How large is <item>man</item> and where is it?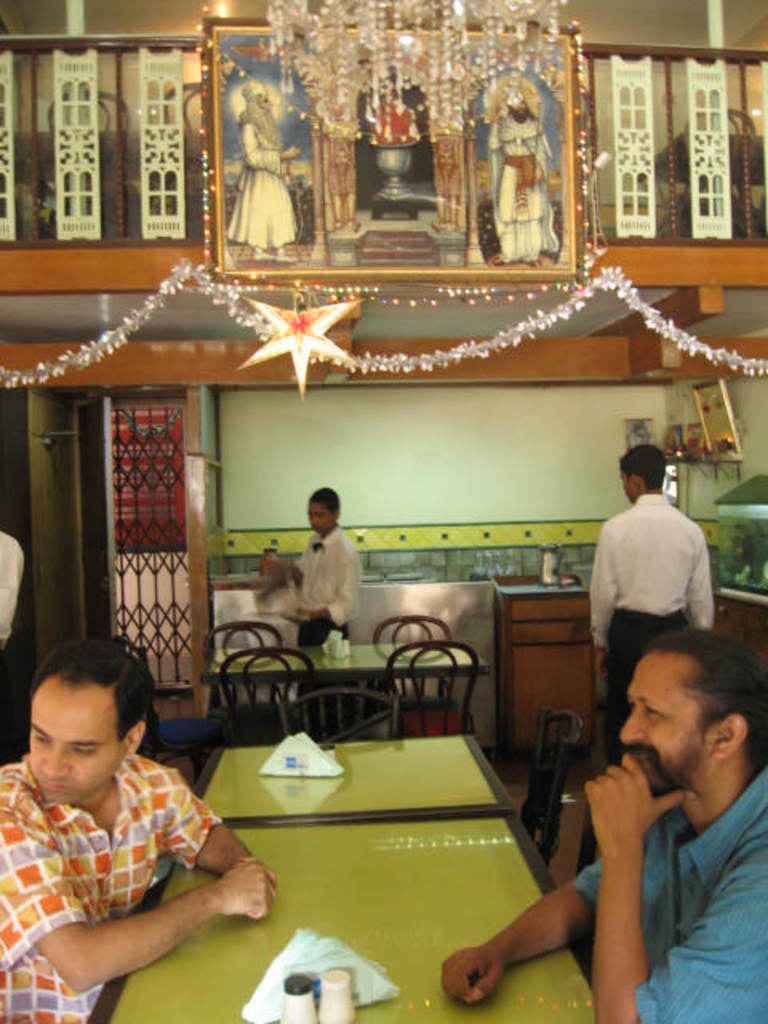
Bounding box: 458:608:762:1011.
